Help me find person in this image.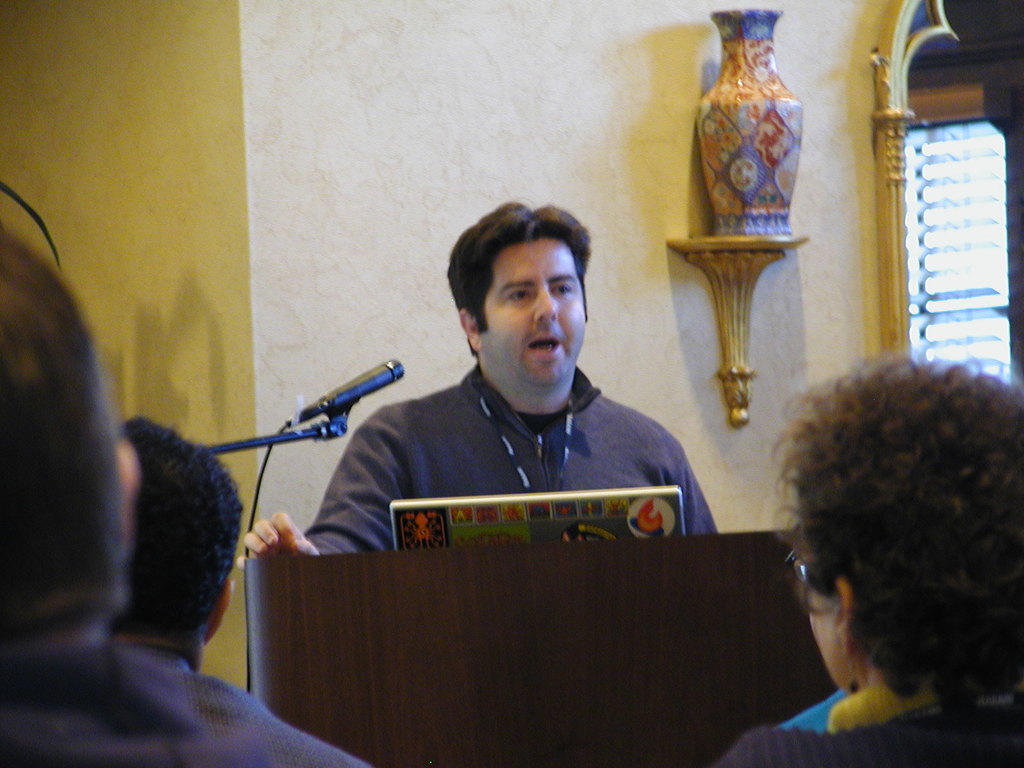
Found it: rect(106, 413, 367, 767).
